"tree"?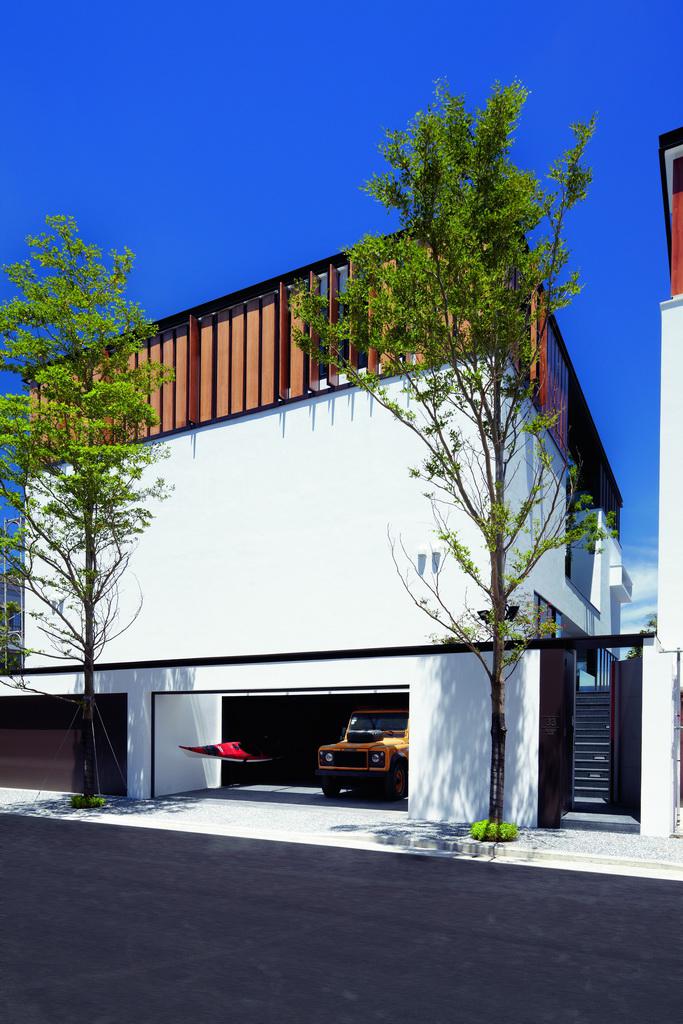
0 208 192 803
